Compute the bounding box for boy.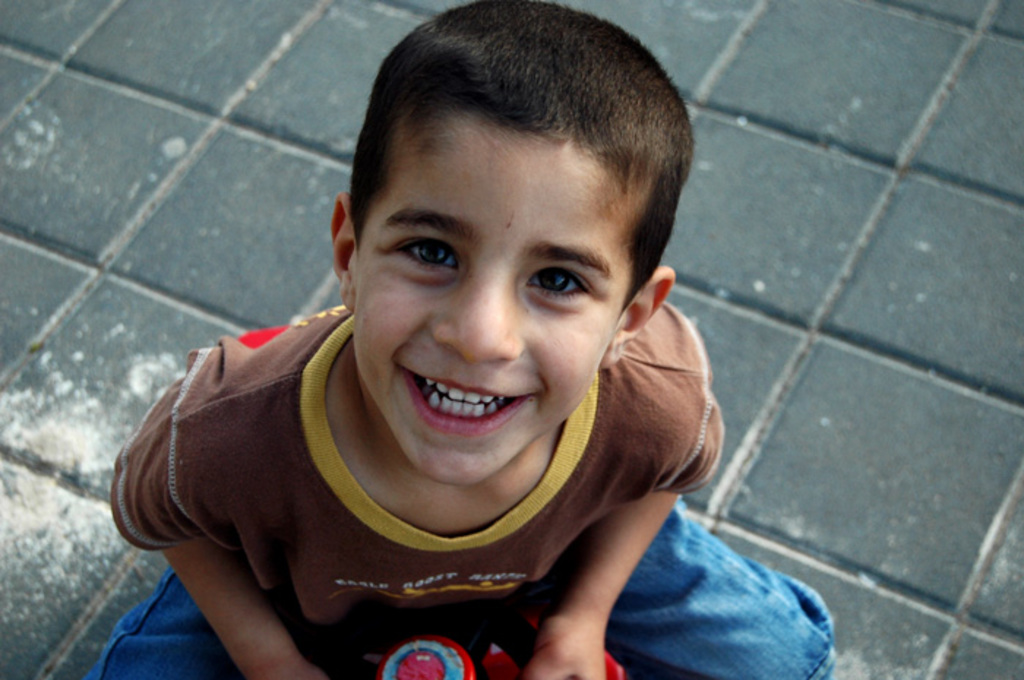
(86, 3, 807, 679).
